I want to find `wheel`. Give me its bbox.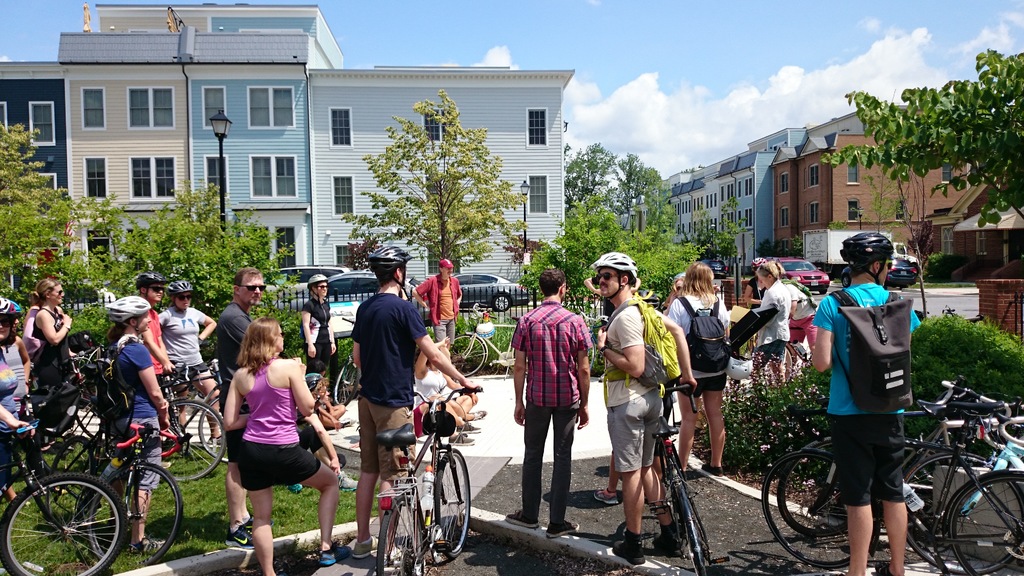
(left=677, top=482, right=714, bottom=575).
